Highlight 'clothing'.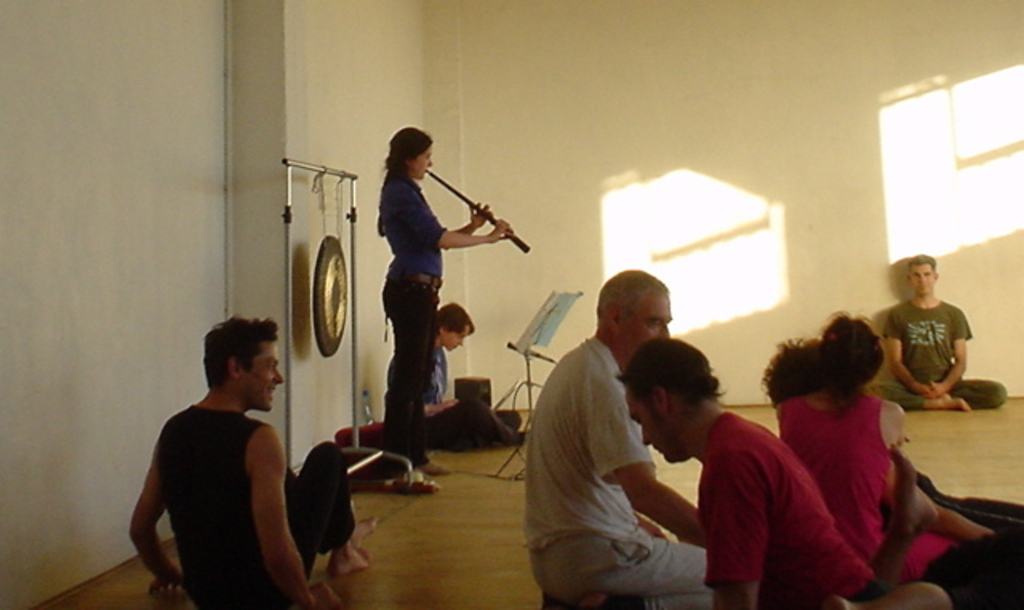
Highlighted region: detection(155, 402, 357, 608).
